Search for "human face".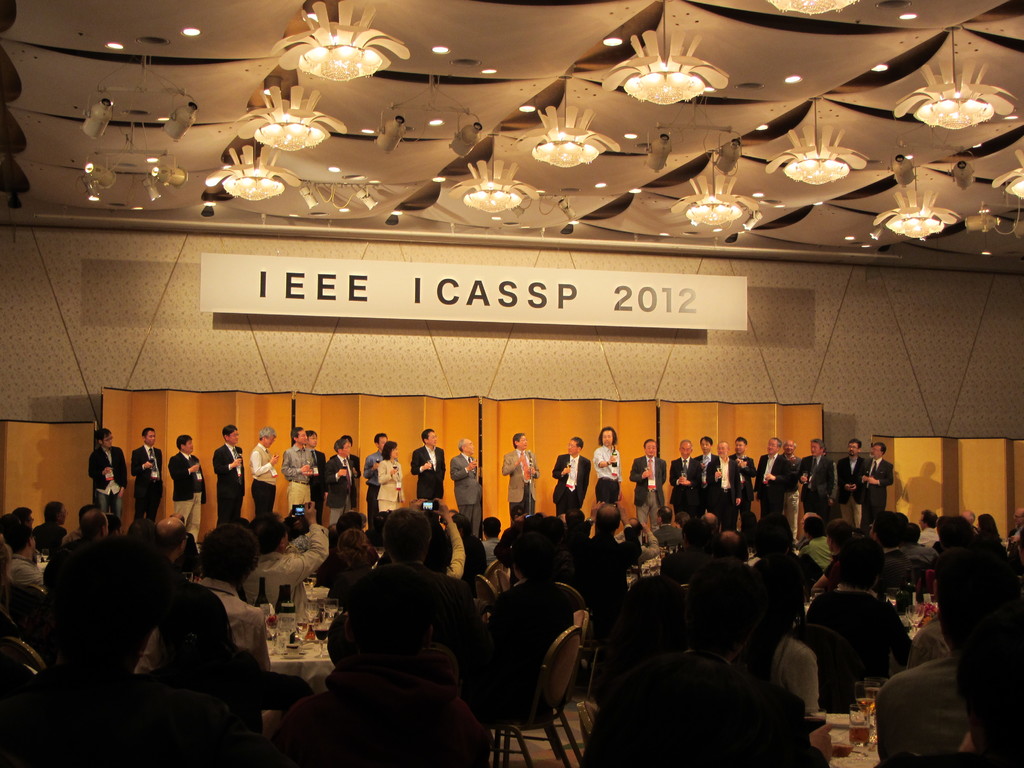
Found at BBox(293, 430, 308, 444).
